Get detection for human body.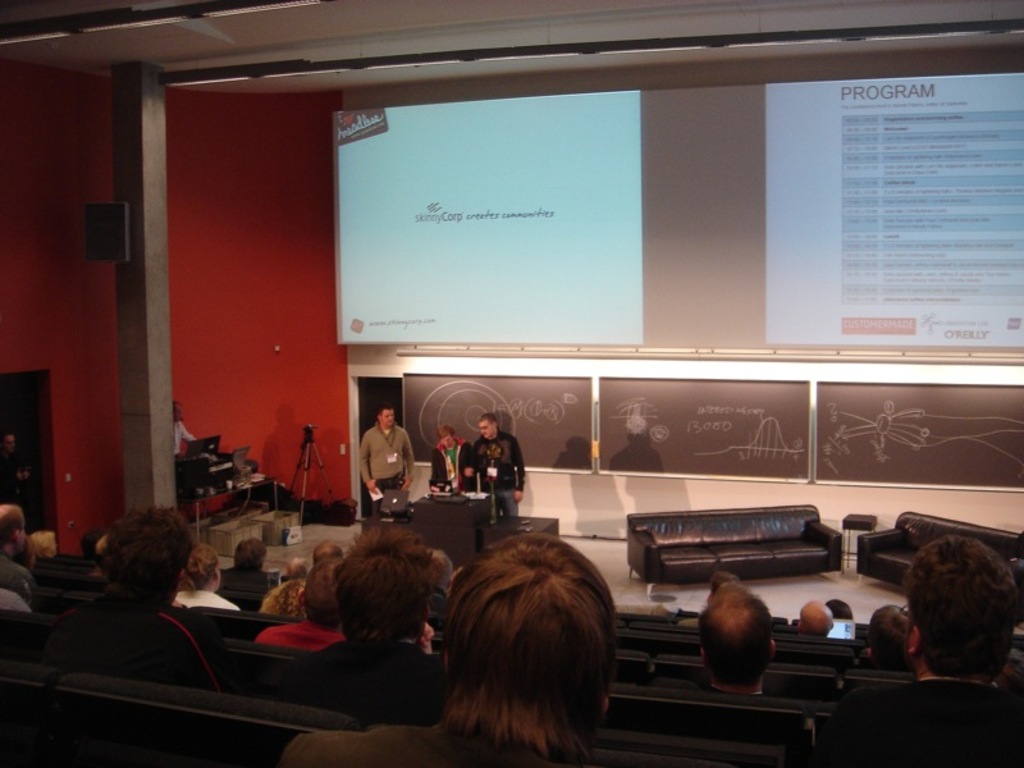
Detection: bbox=[810, 530, 1016, 767].
